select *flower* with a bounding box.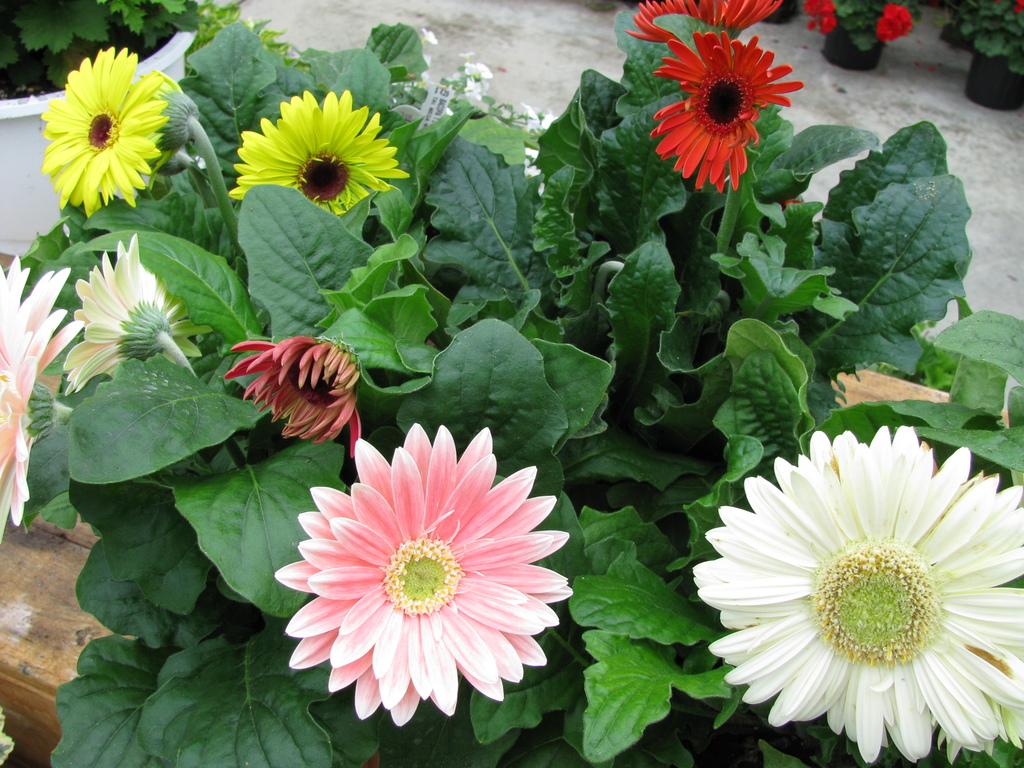
<box>226,82,413,213</box>.
